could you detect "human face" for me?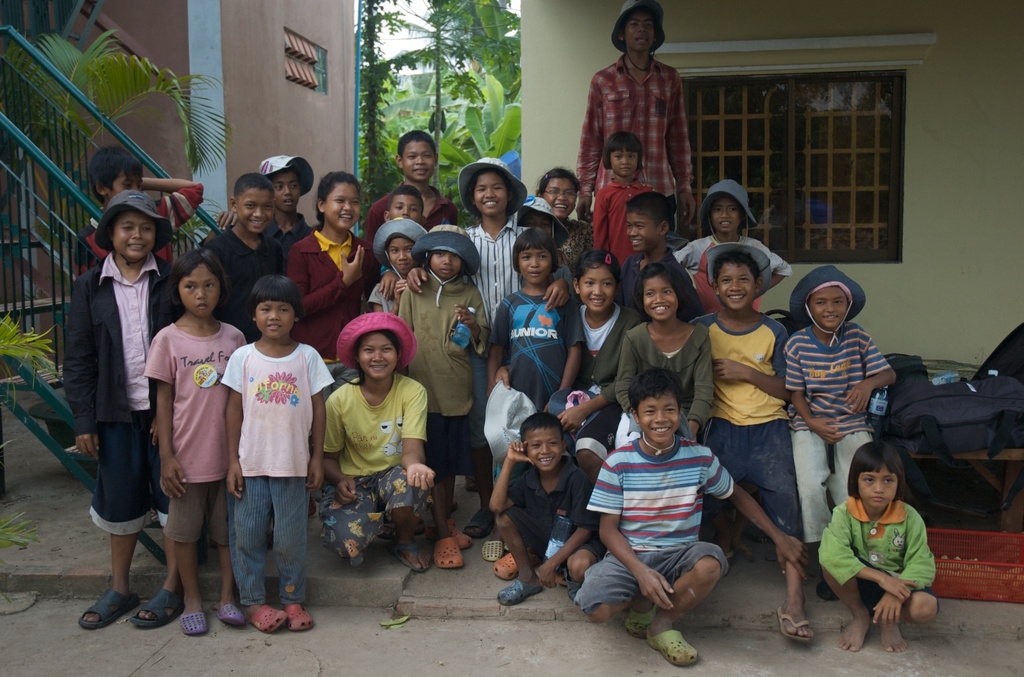
Detection result: l=523, t=426, r=561, b=470.
